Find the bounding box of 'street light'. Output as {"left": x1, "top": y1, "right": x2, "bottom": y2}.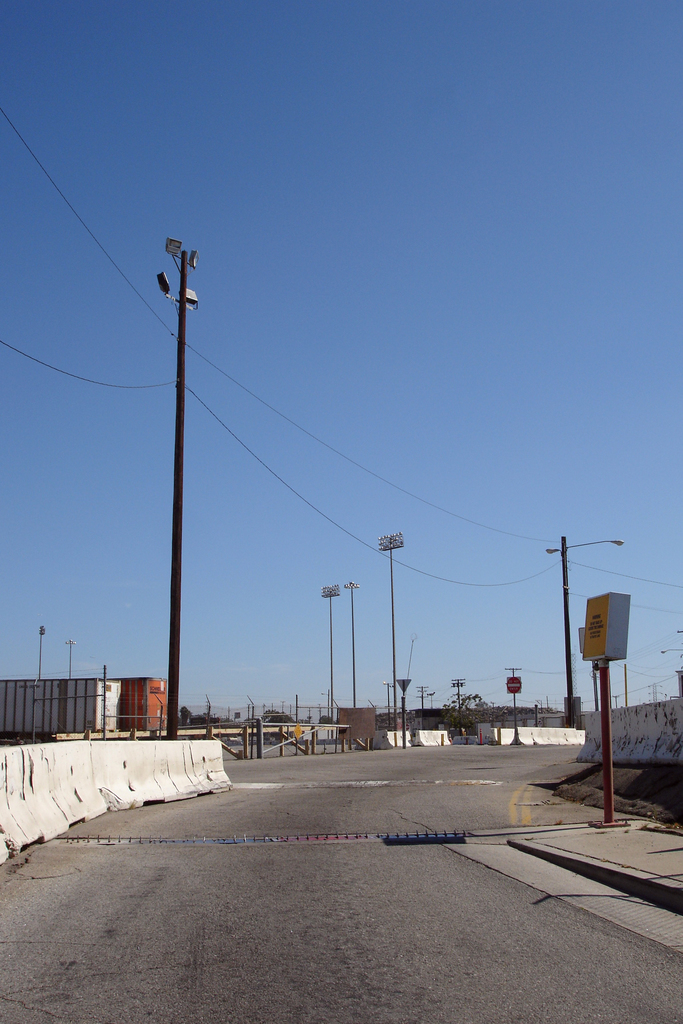
{"left": 64, "top": 634, "right": 80, "bottom": 683}.
